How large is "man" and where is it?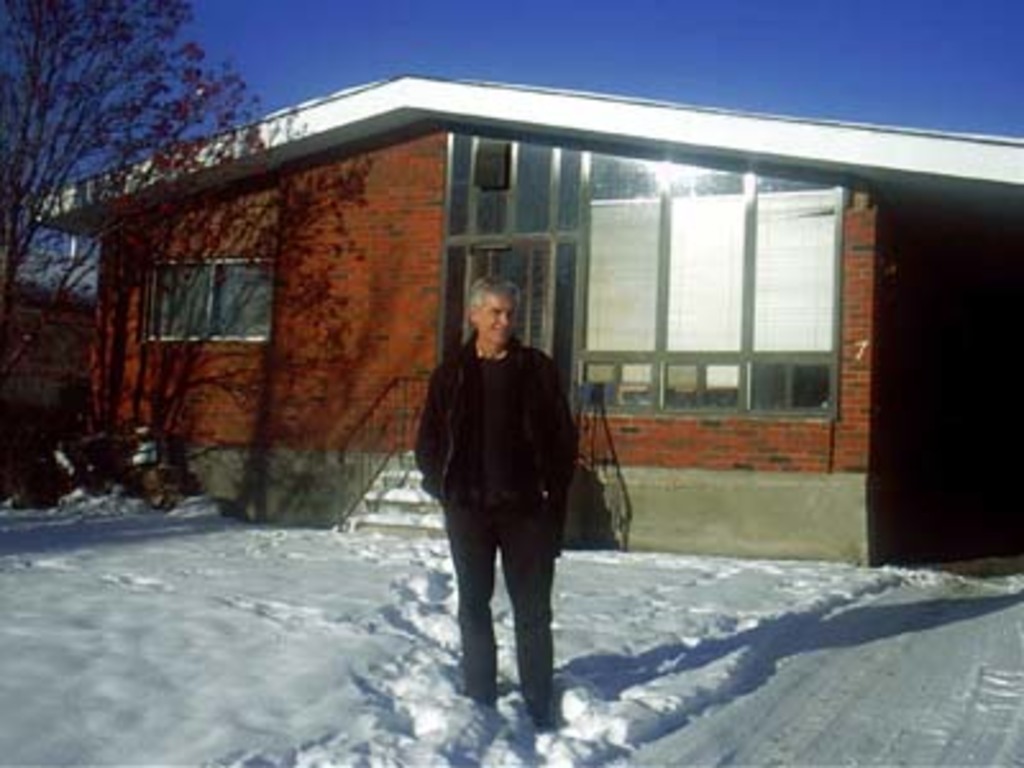
Bounding box: (left=404, top=271, right=581, bottom=758).
